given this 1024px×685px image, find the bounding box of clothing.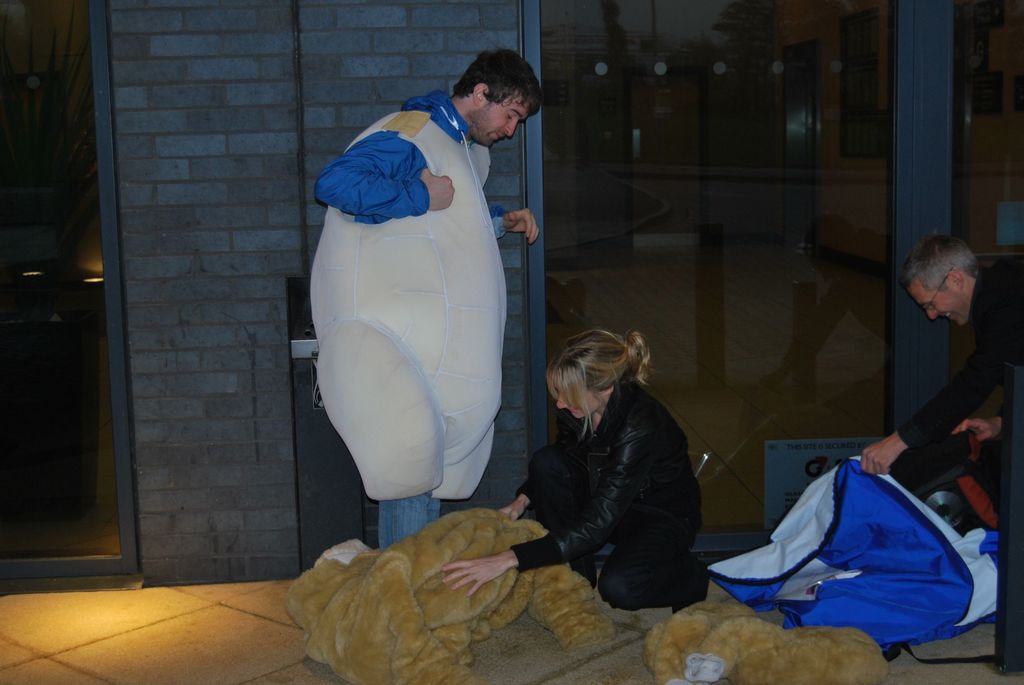
pyautogui.locateOnScreen(891, 261, 1023, 505).
